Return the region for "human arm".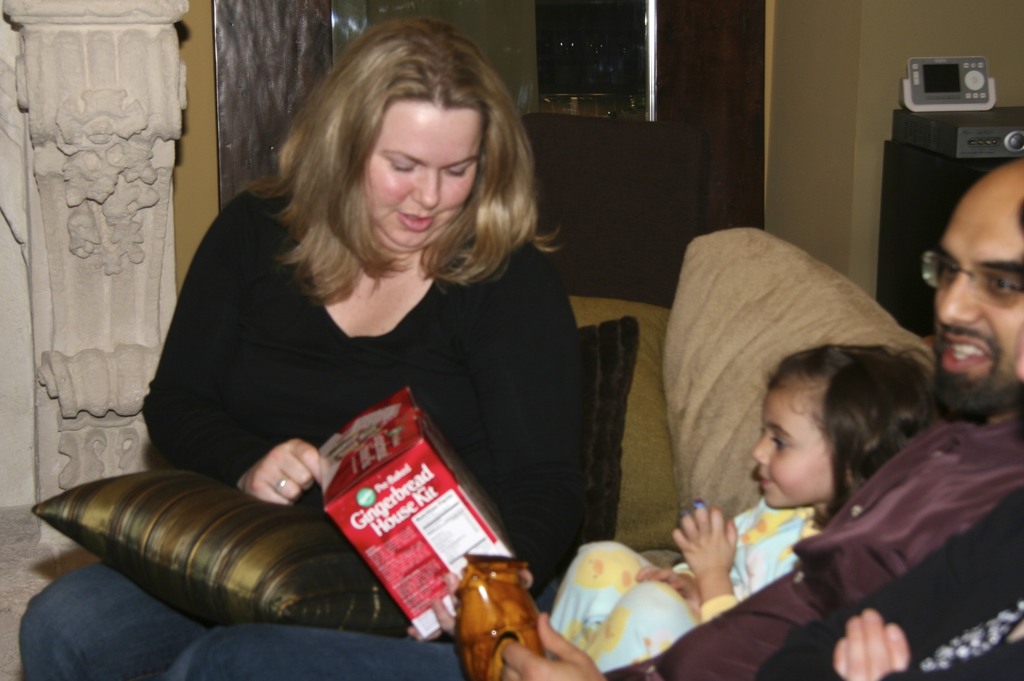
[499,470,1023,680].
